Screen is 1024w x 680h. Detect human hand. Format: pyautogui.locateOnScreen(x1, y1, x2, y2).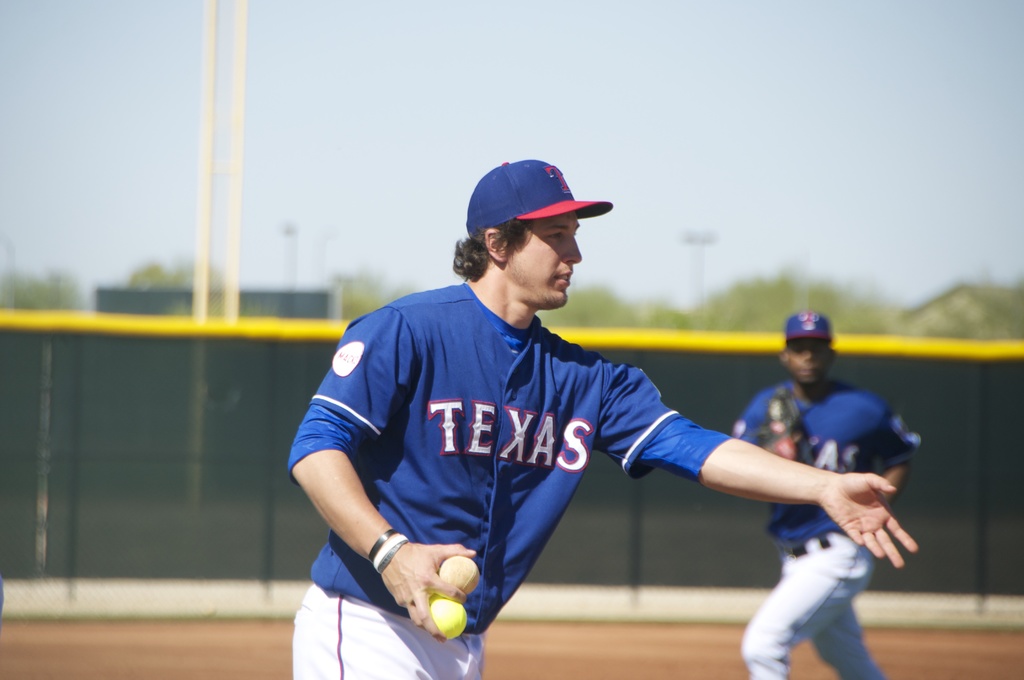
pyautogui.locateOnScreen(821, 469, 915, 559).
